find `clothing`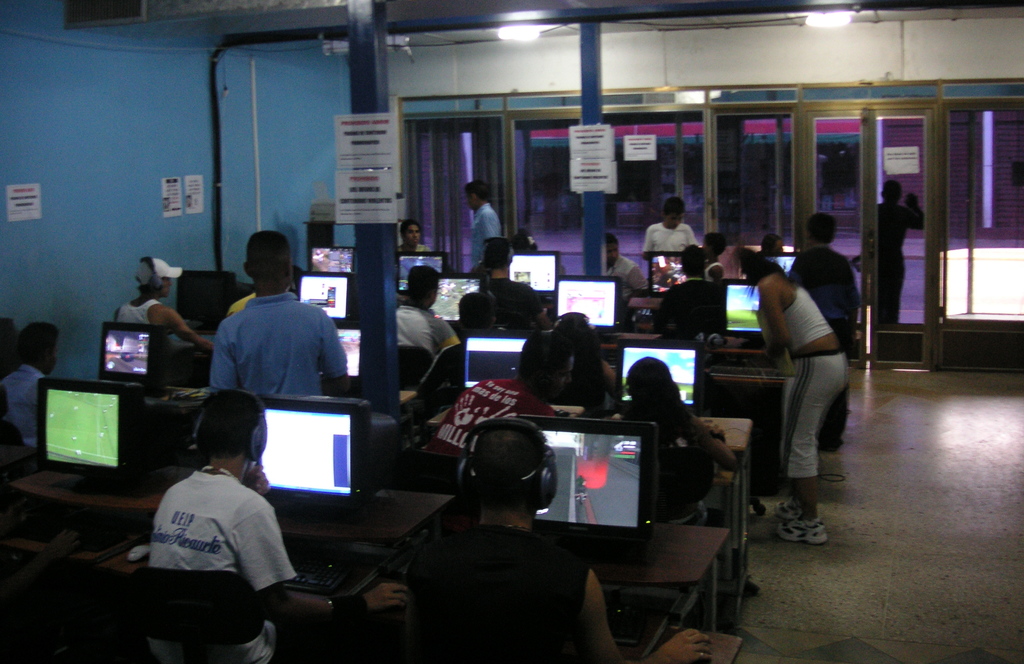
<bbox>115, 300, 160, 325</bbox>
